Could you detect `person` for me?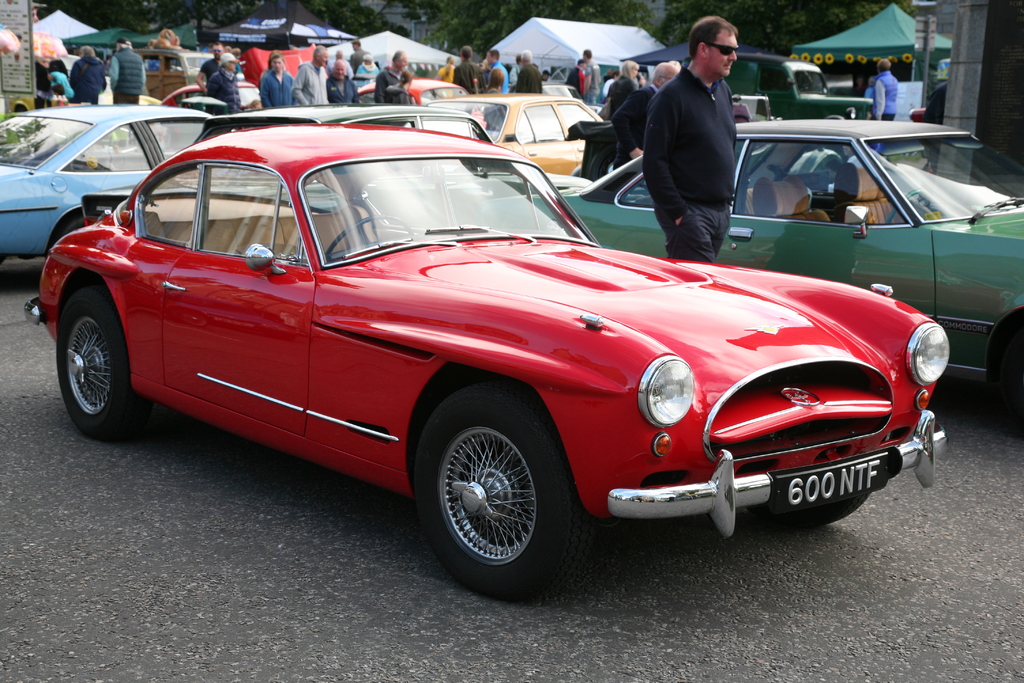
Detection result: (205, 50, 247, 114).
